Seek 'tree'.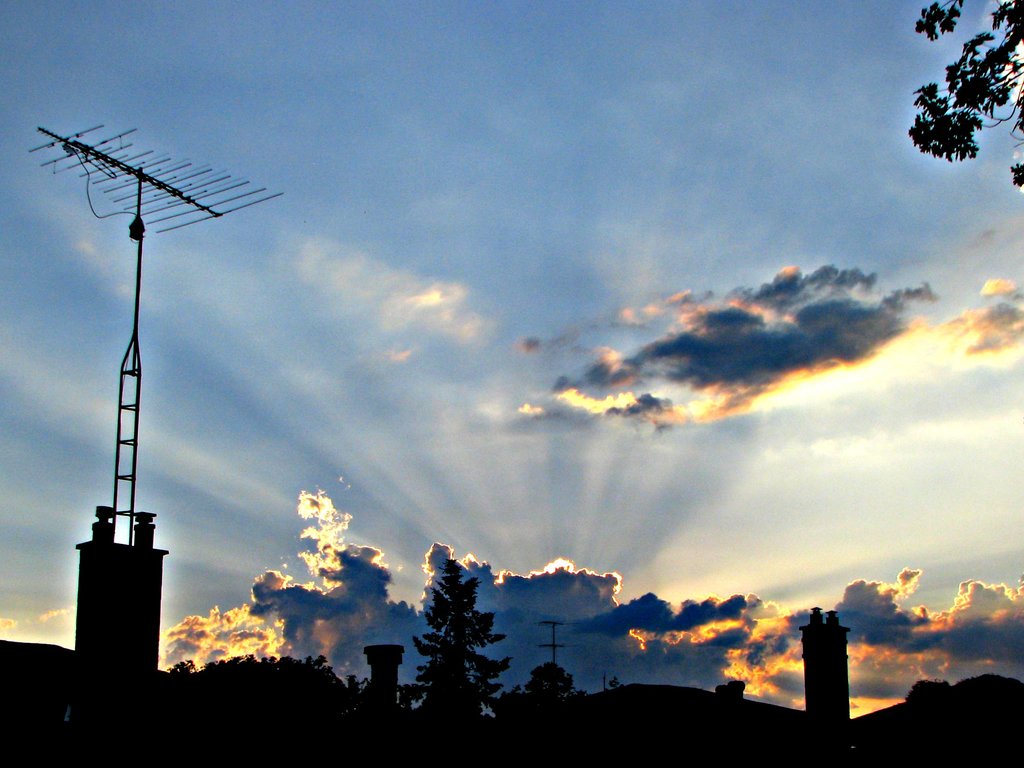
select_region(904, 682, 947, 707).
